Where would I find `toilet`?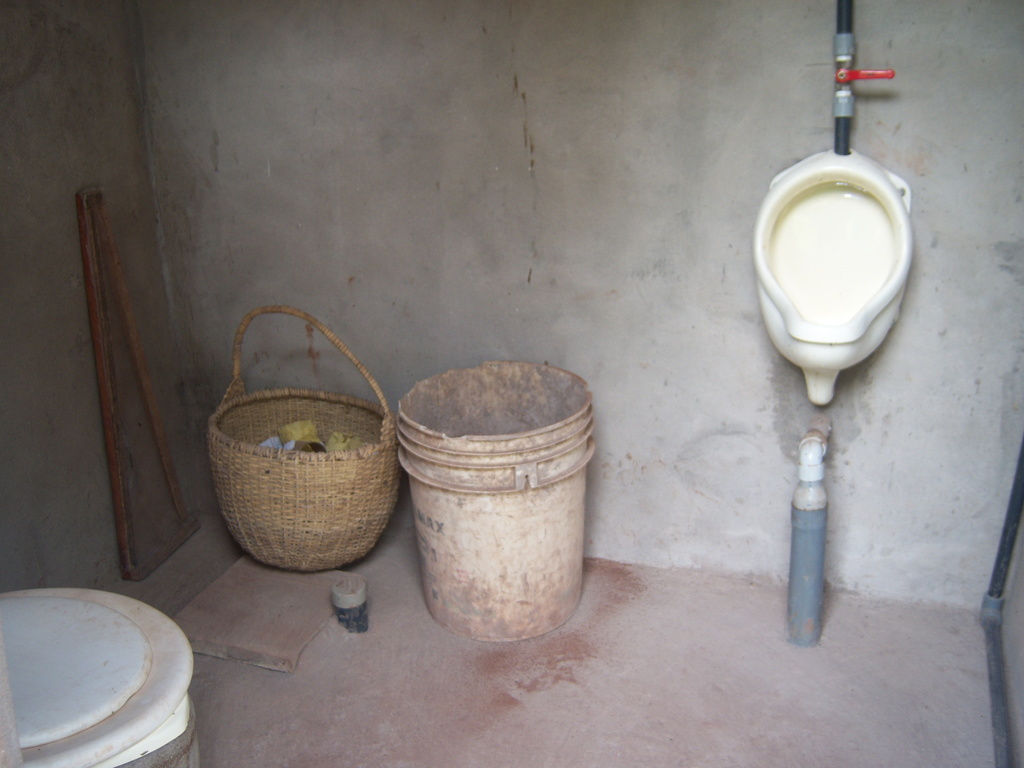
At x1=753, y1=140, x2=915, y2=404.
